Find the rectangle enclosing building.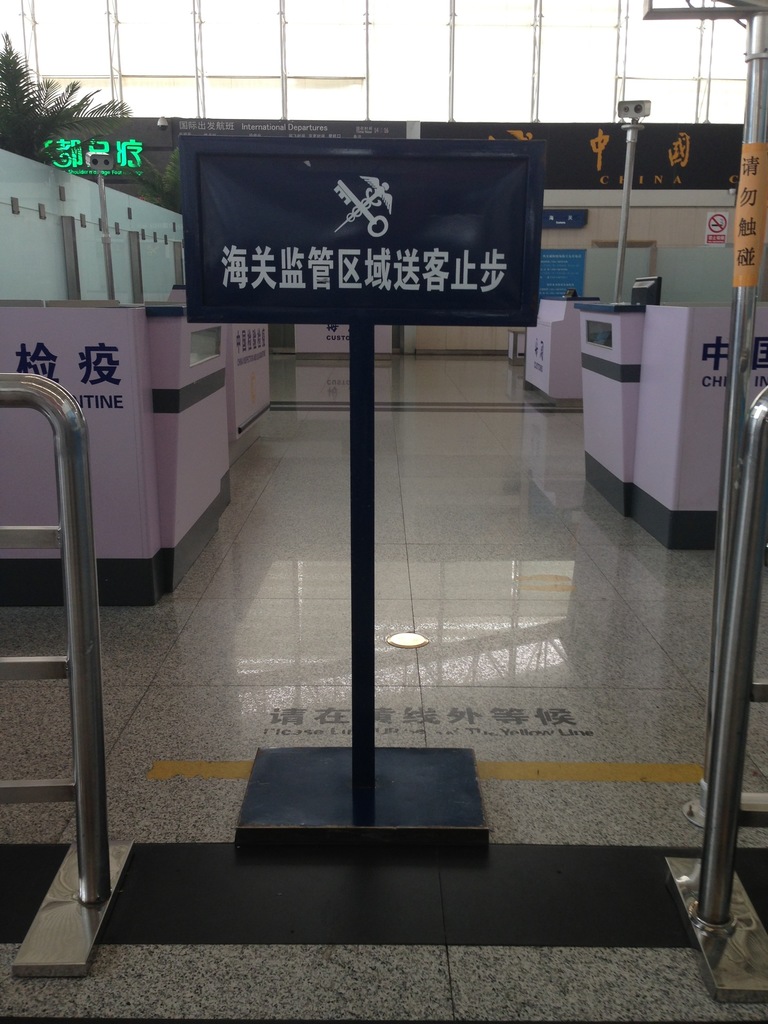
(0, 0, 767, 1023).
